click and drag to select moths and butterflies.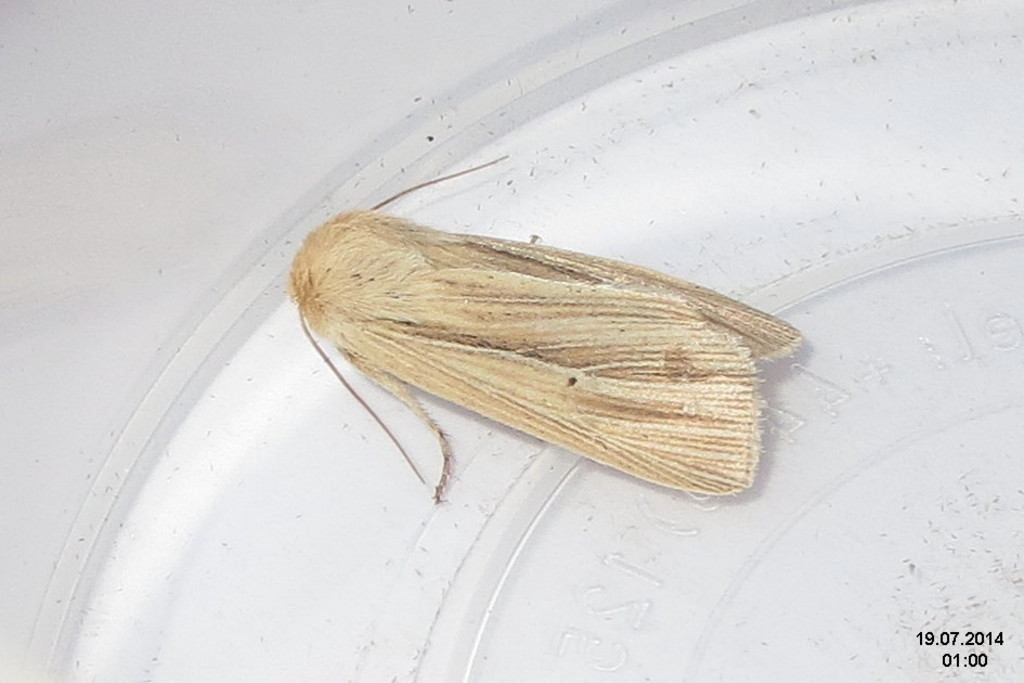
Selection: l=288, t=150, r=805, b=504.
